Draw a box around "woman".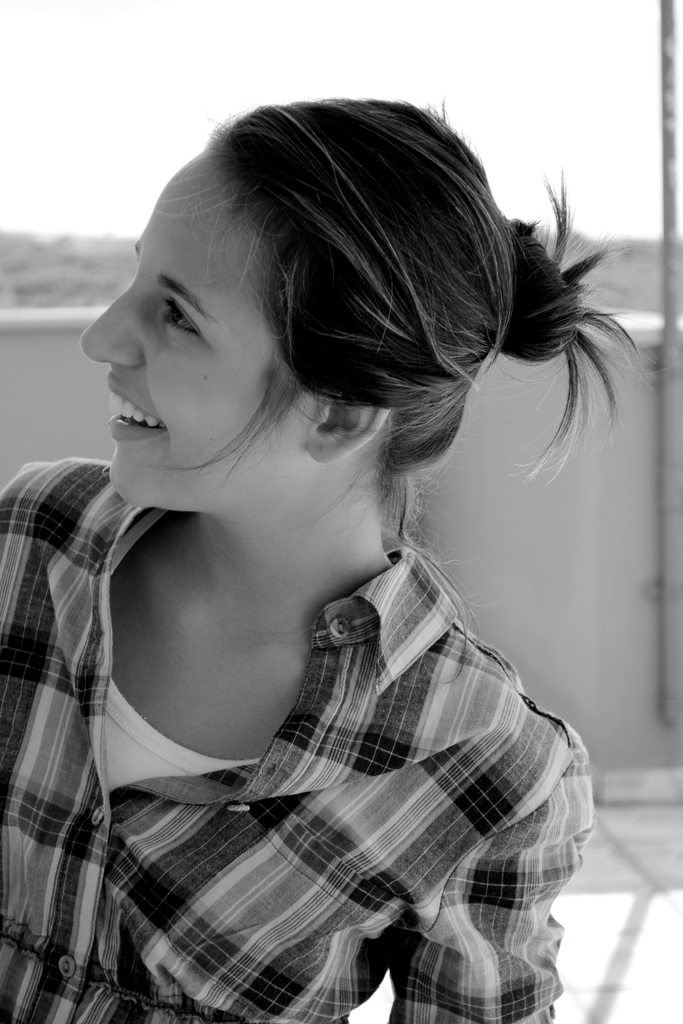
(x1=0, y1=135, x2=682, y2=1023).
